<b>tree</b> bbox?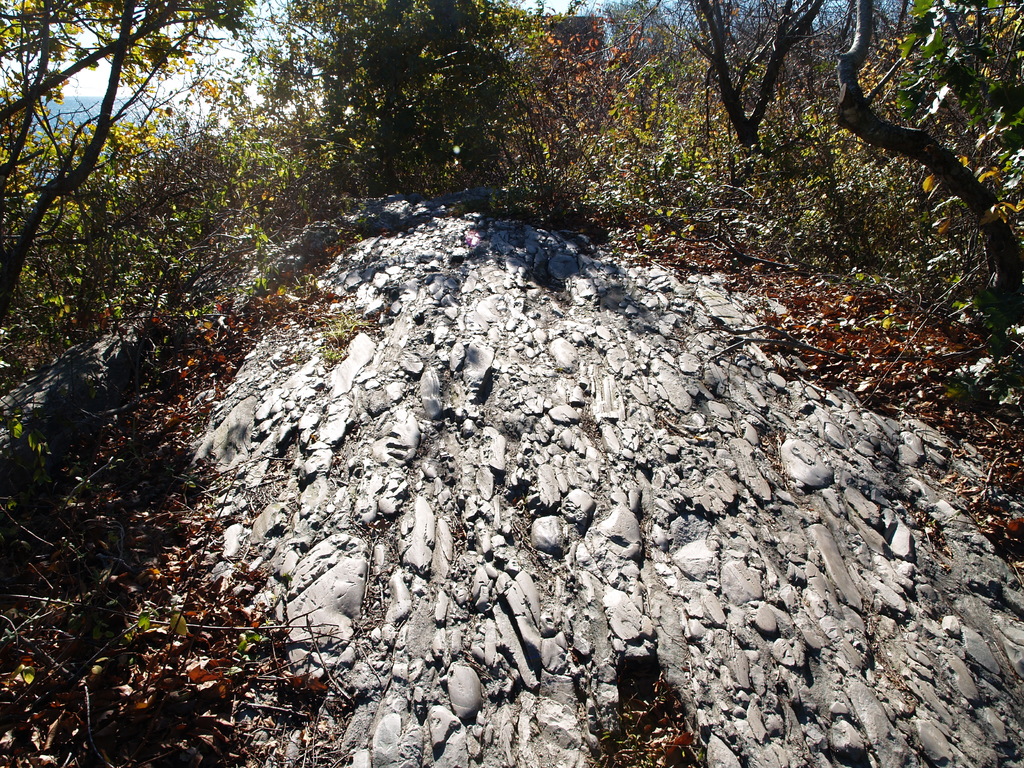
locate(827, 0, 1023, 314)
